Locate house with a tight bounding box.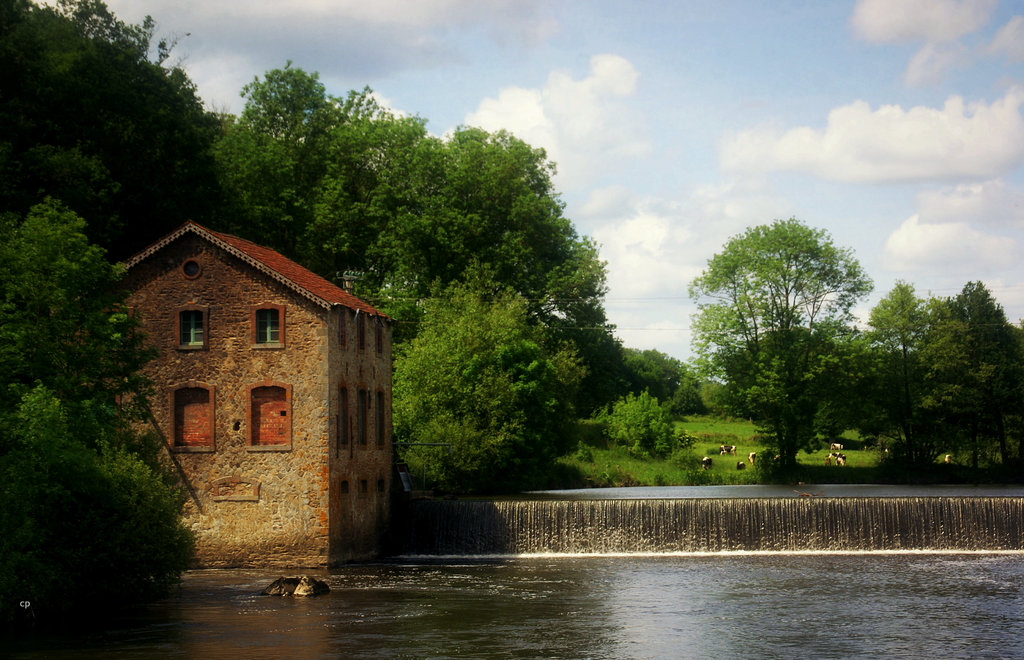
x1=32 y1=225 x2=411 y2=572.
